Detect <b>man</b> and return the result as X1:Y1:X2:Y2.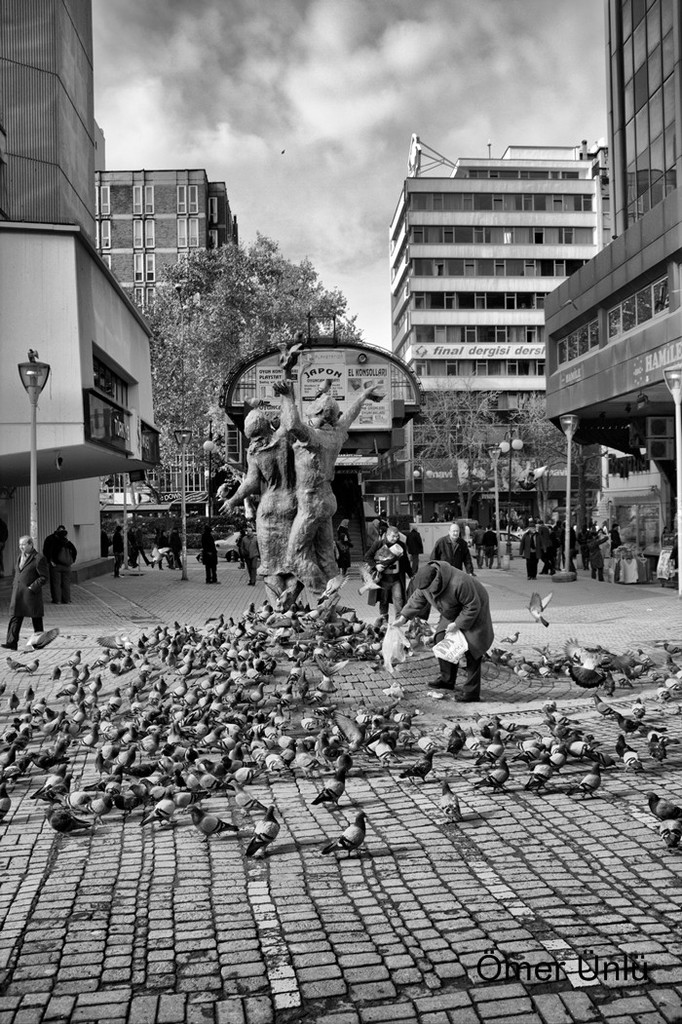
391:559:494:698.
